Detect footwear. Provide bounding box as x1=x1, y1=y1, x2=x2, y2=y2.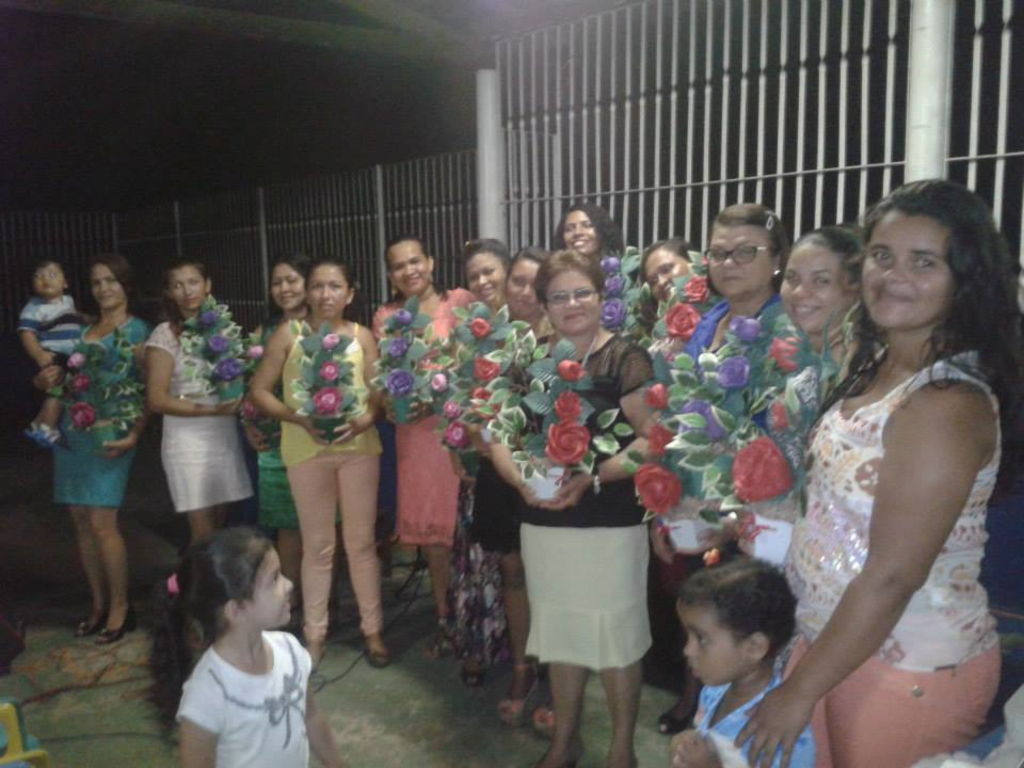
x1=77, y1=618, x2=94, y2=640.
